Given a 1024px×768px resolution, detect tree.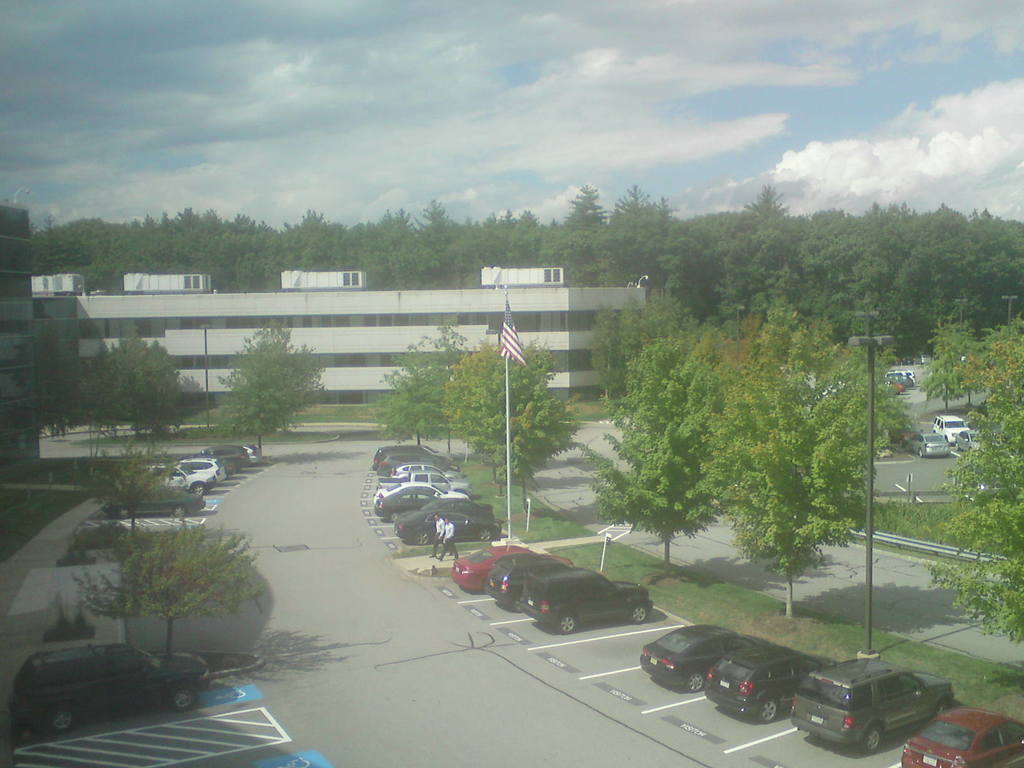
(left=207, top=315, right=329, bottom=458).
